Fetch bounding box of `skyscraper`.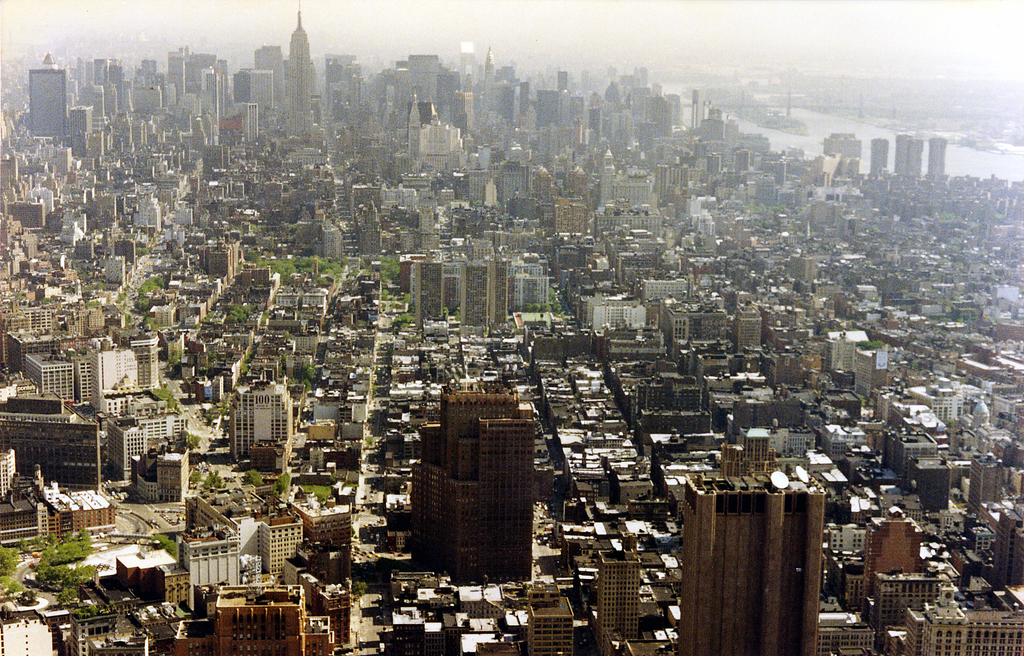
Bbox: 372 349 556 607.
